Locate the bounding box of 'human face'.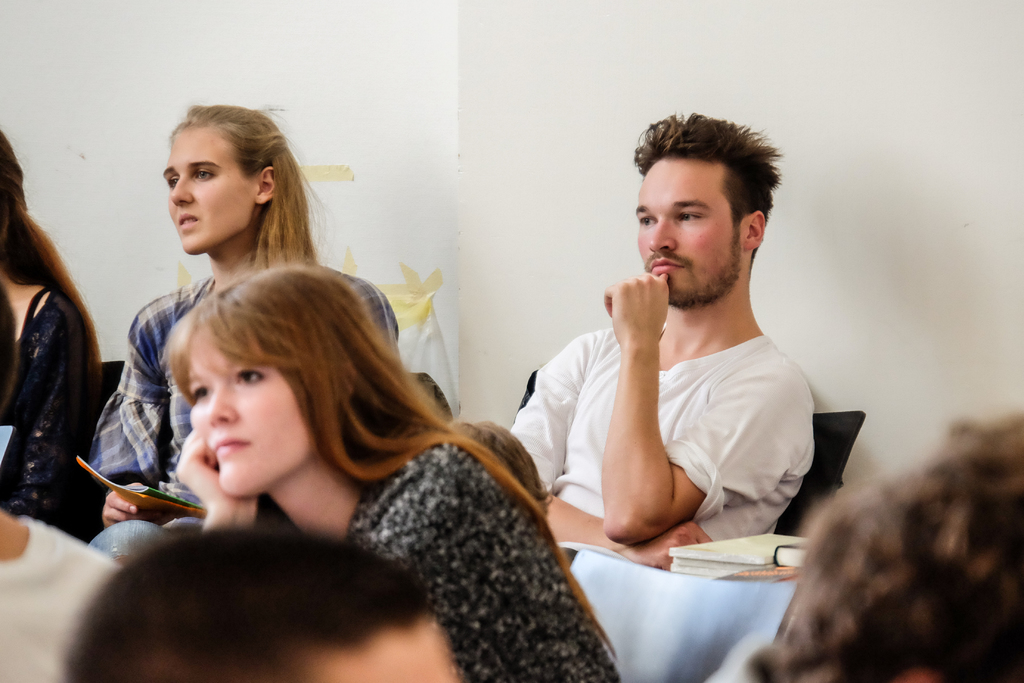
Bounding box: box=[180, 328, 312, 497].
